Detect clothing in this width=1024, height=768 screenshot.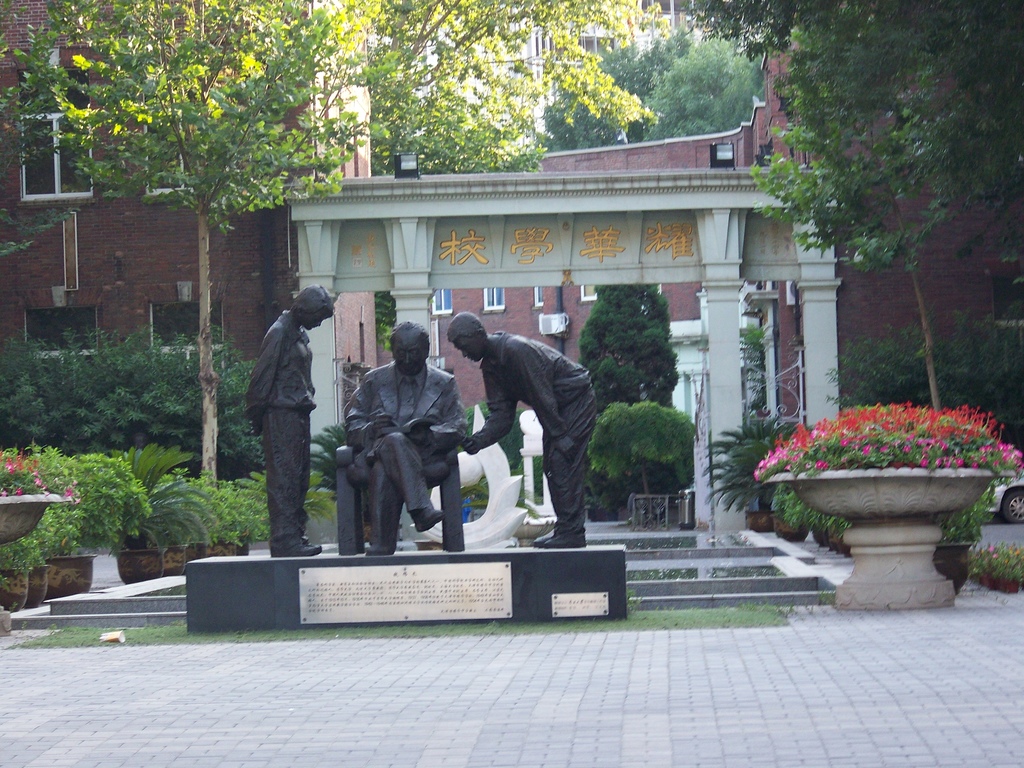
Detection: bbox=(241, 307, 315, 554).
